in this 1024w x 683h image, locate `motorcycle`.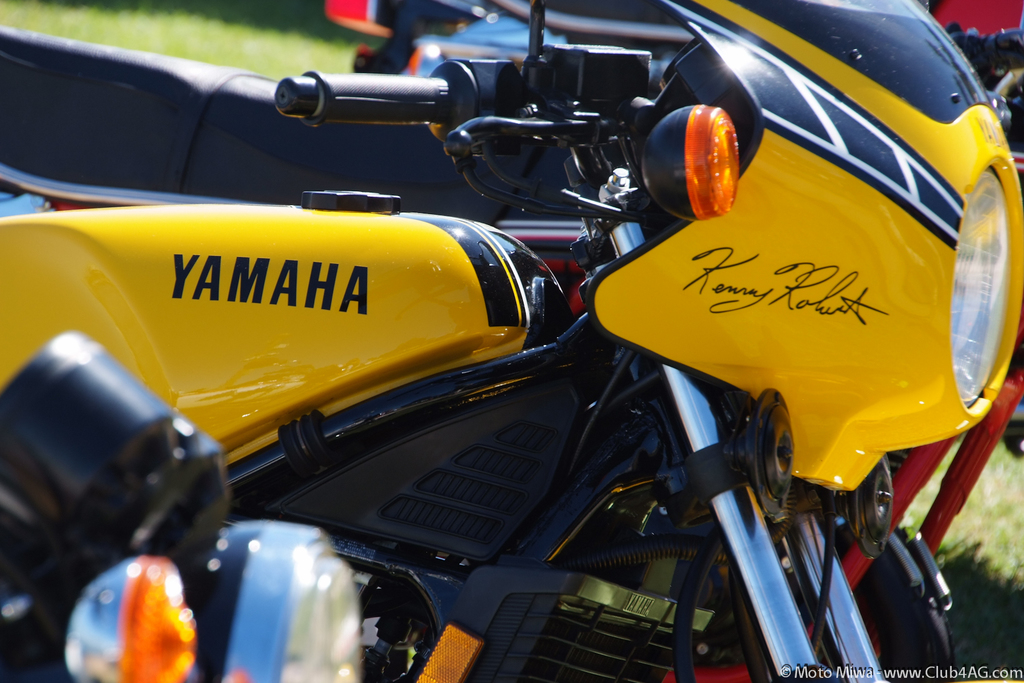
Bounding box: box=[0, 0, 1023, 682].
